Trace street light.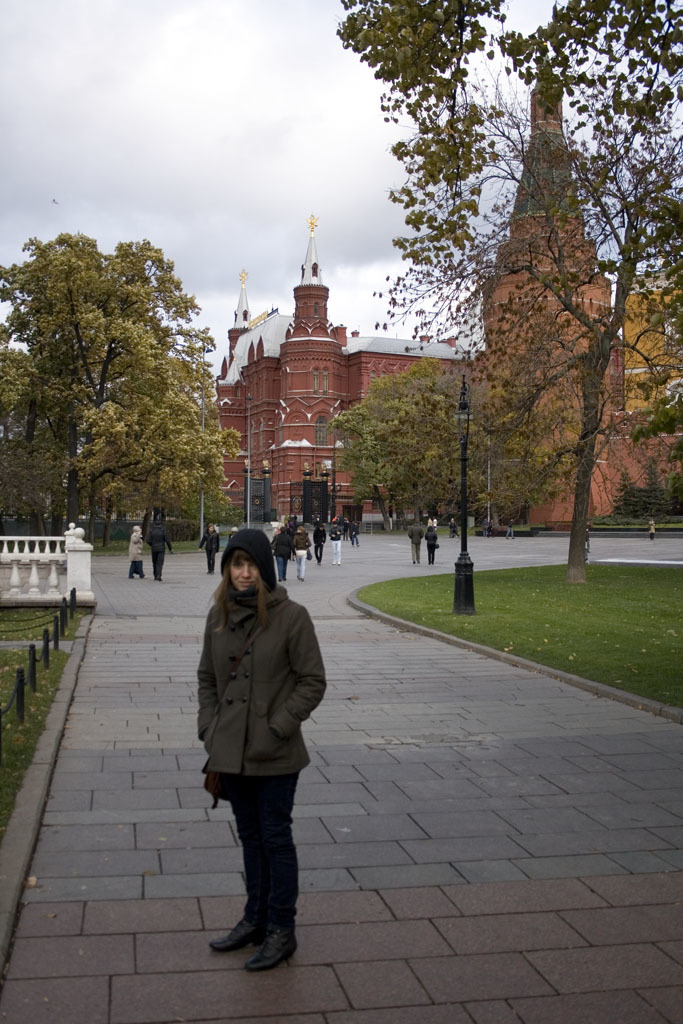
Traced to pyautogui.locateOnScreen(445, 377, 481, 618).
